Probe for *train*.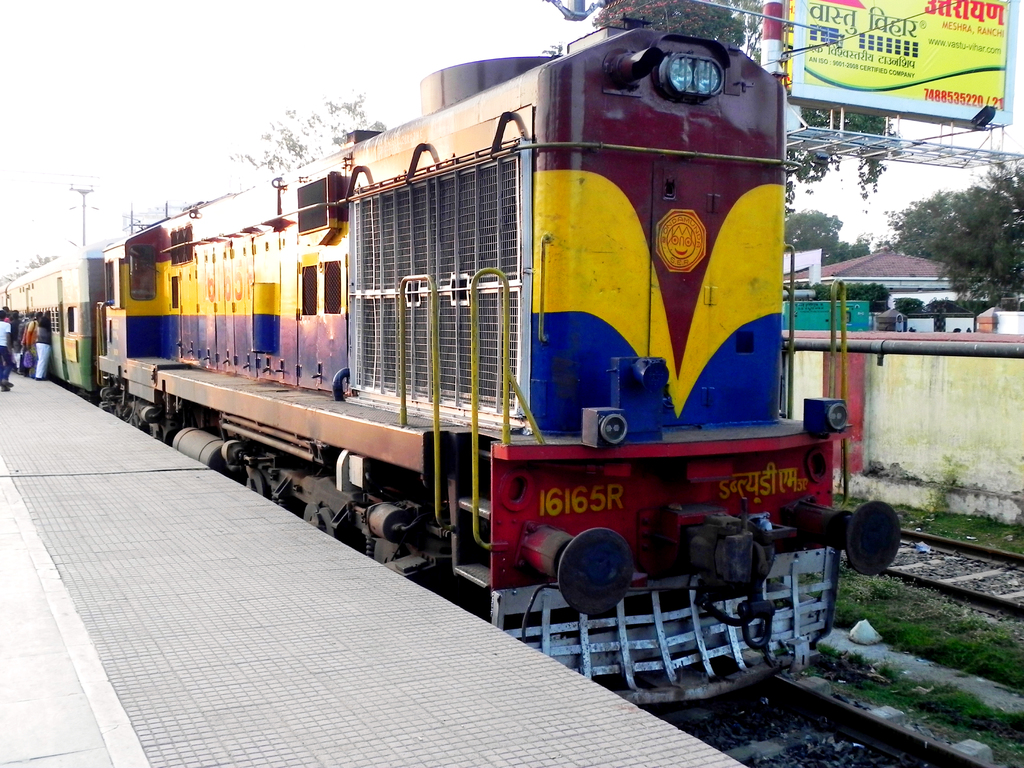
Probe result: pyautogui.locateOnScreen(0, 8, 901, 703).
